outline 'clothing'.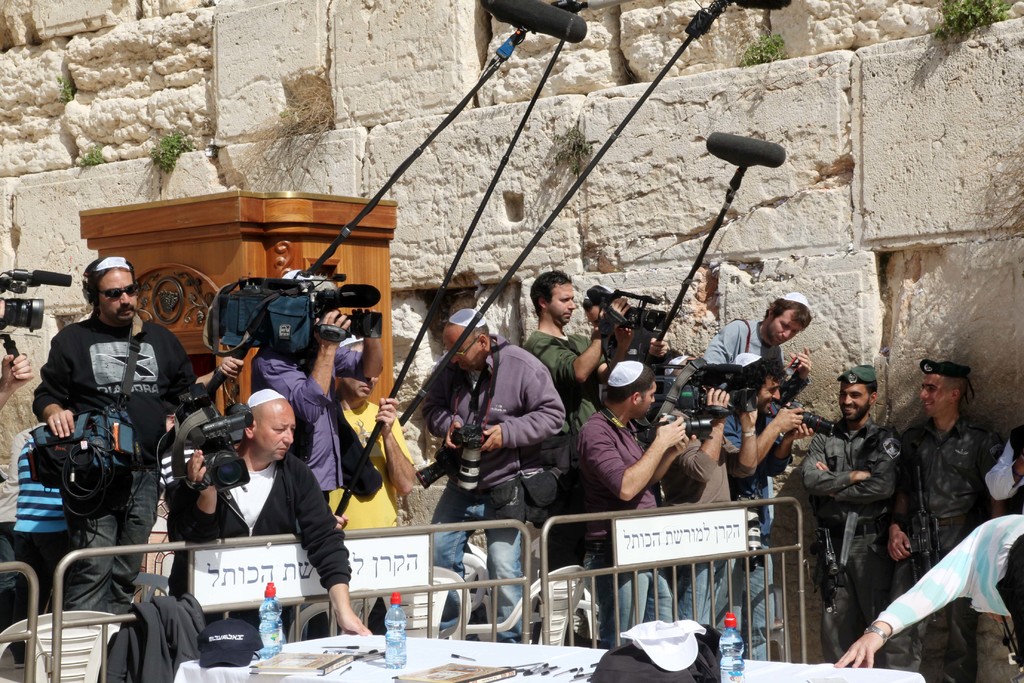
Outline: pyautogui.locateOnScreen(703, 306, 807, 432).
